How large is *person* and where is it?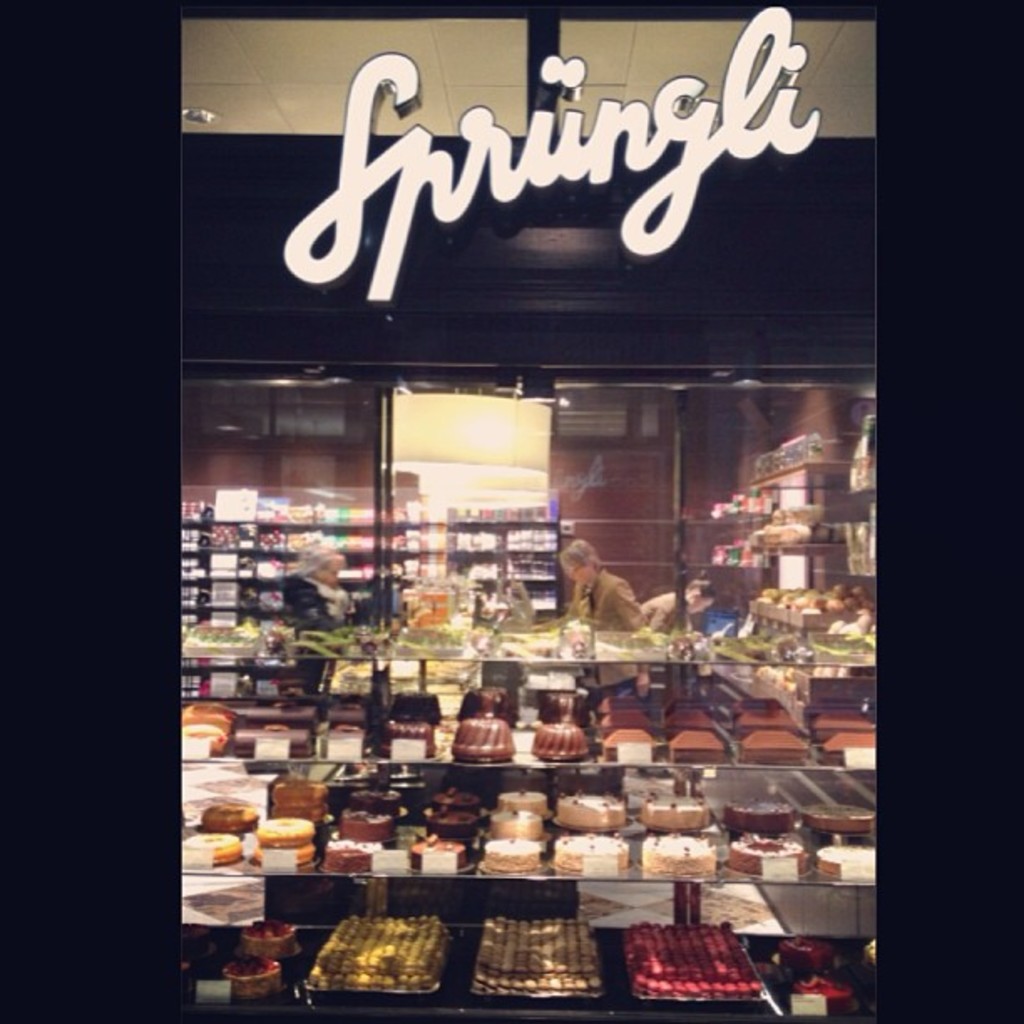
Bounding box: [634, 576, 716, 631].
